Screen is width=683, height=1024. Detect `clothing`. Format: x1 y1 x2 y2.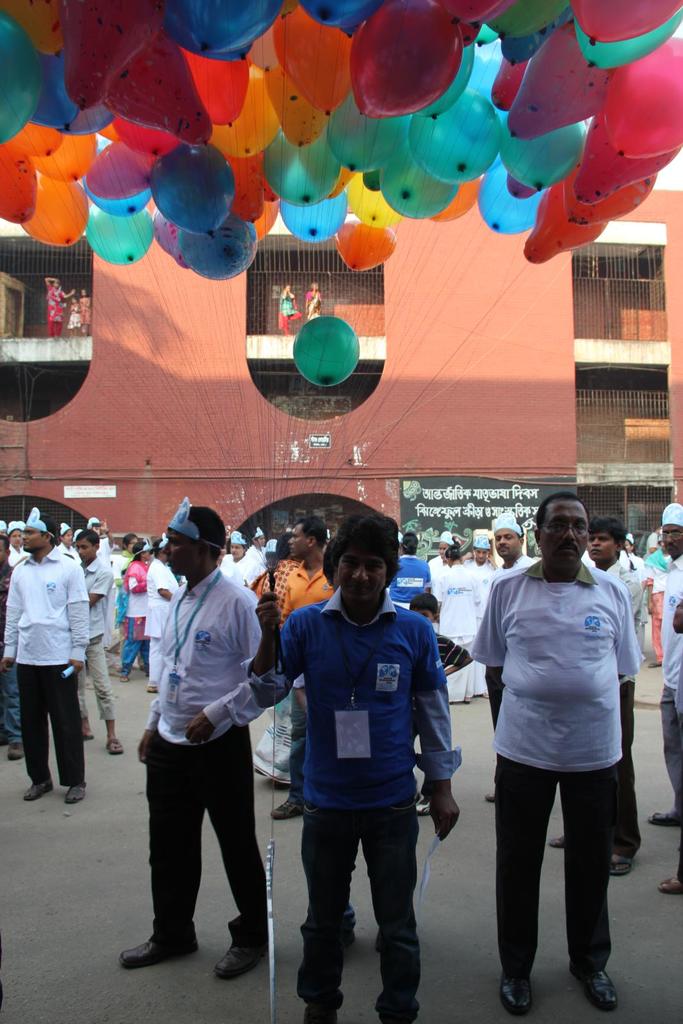
602 547 665 745.
